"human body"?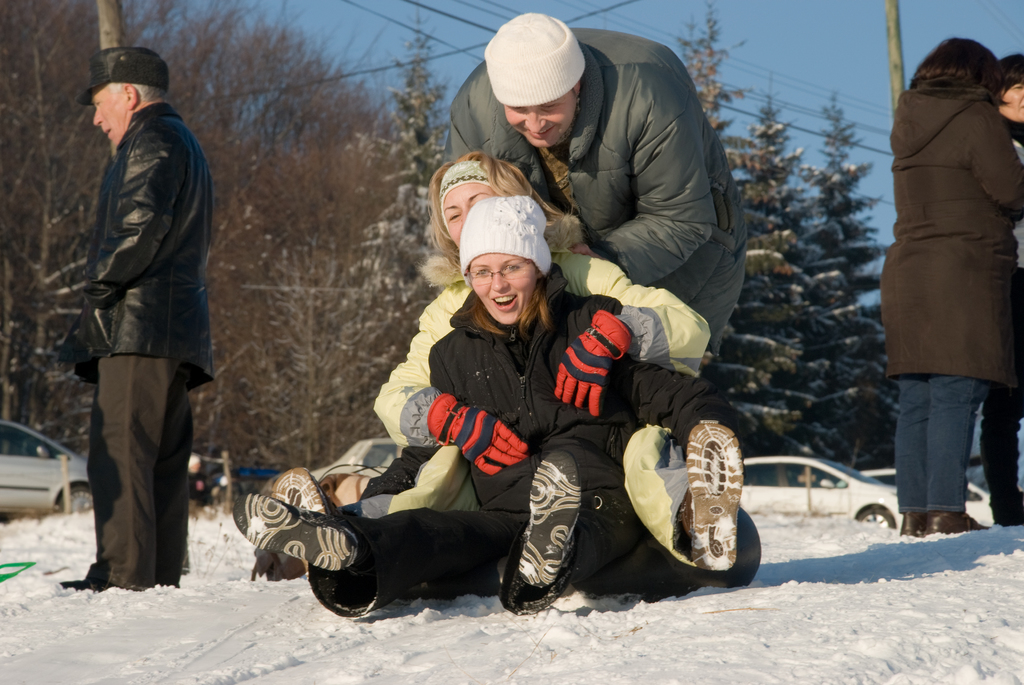
bbox(430, 1, 749, 372)
